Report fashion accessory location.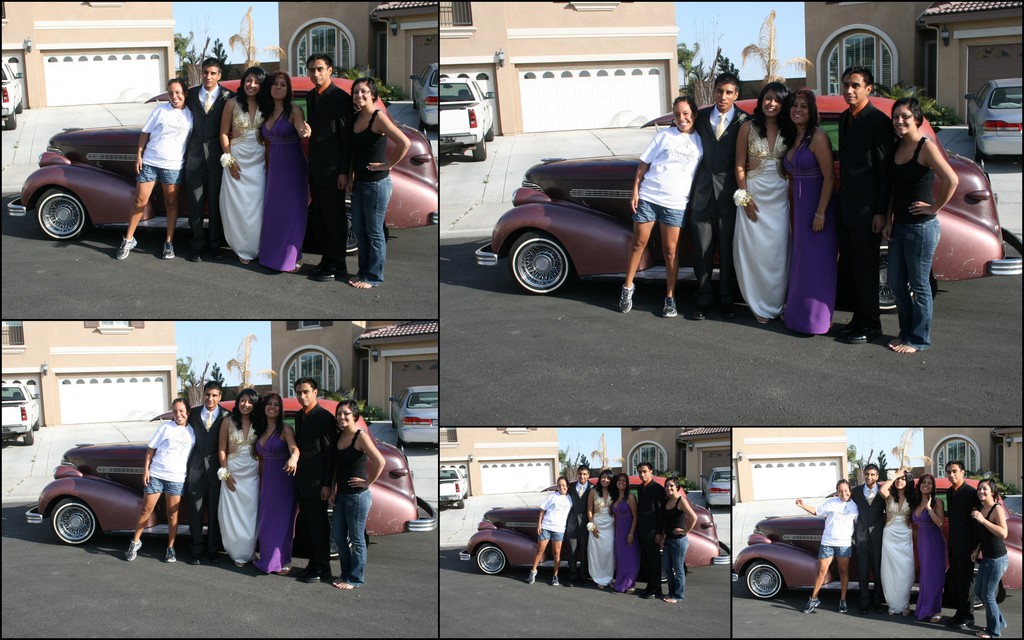
Report: l=202, t=410, r=213, b=432.
